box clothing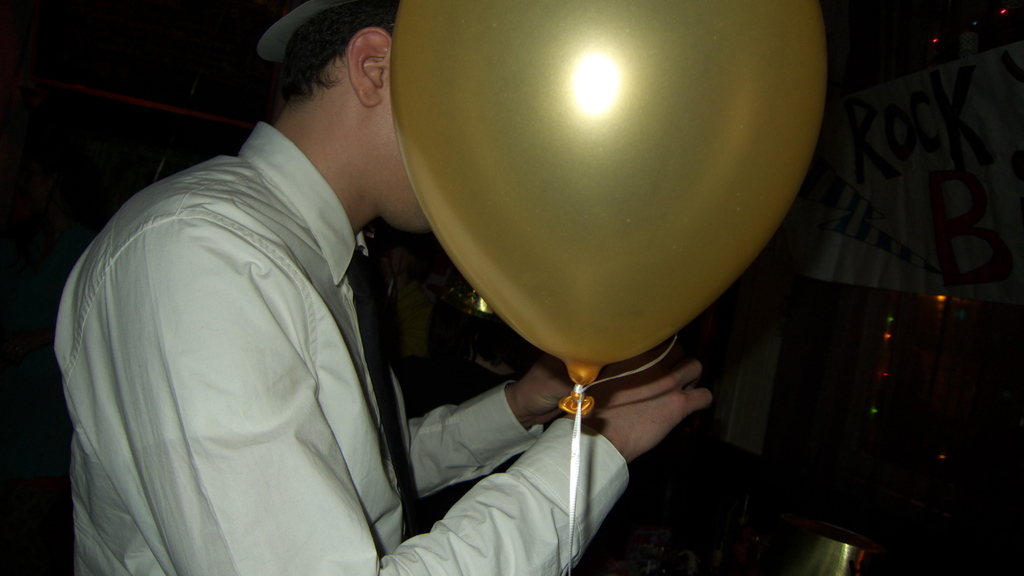
locate(56, 121, 630, 575)
